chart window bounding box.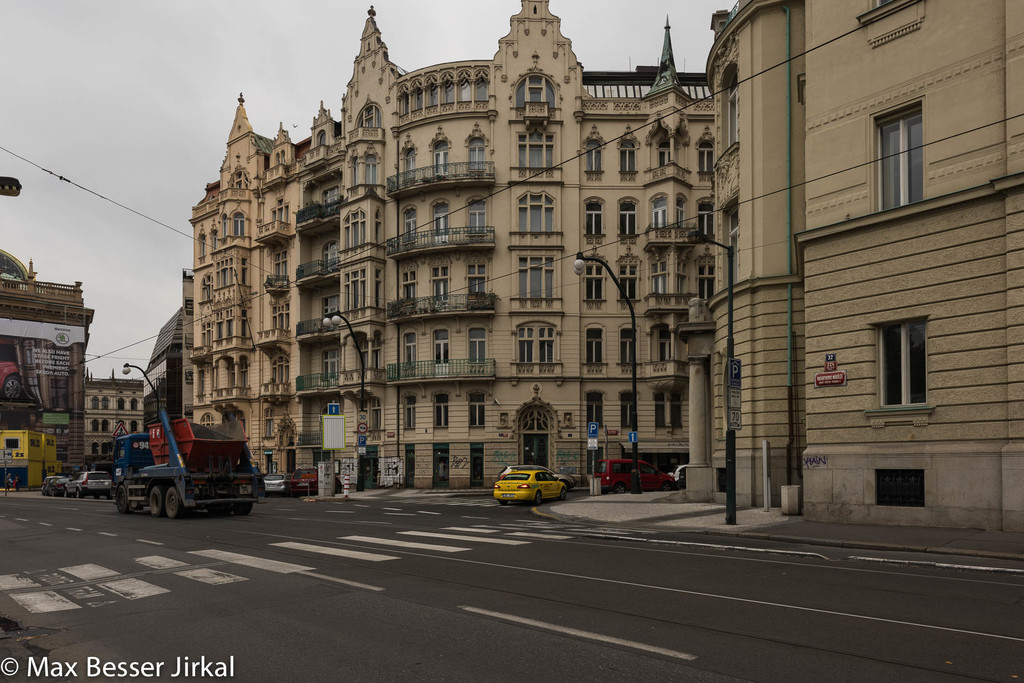
Charted: 514,191,560,243.
